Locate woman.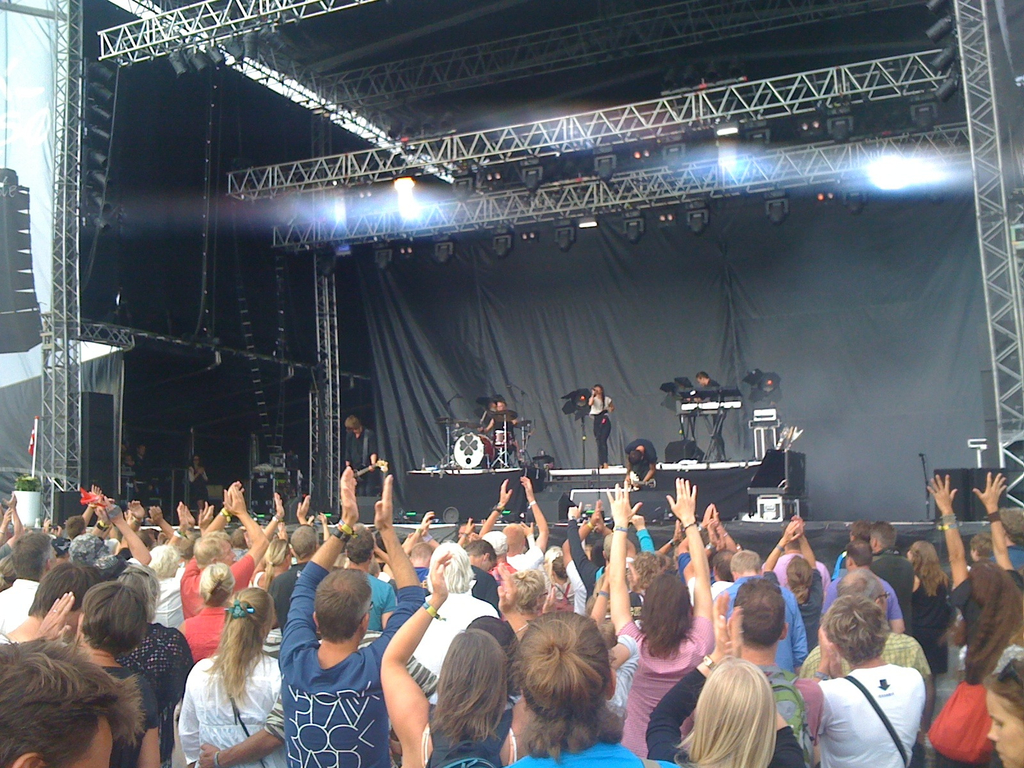
Bounding box: (38, 581, 160, 766).
